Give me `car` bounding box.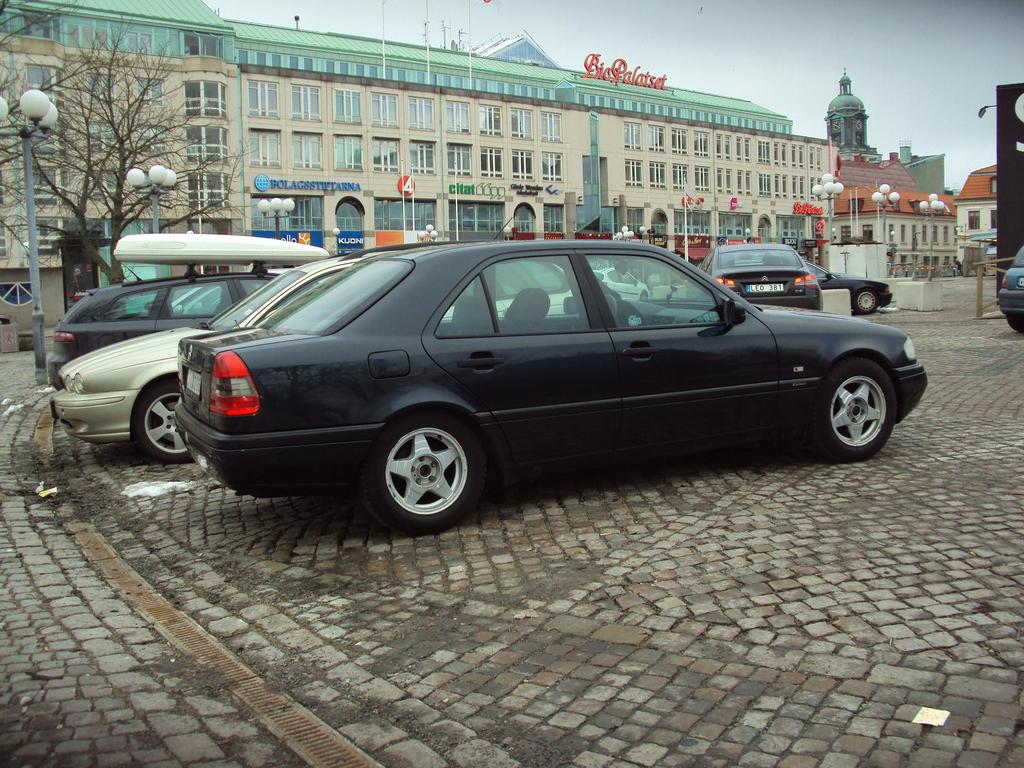
(592, 267, 650, 301).
